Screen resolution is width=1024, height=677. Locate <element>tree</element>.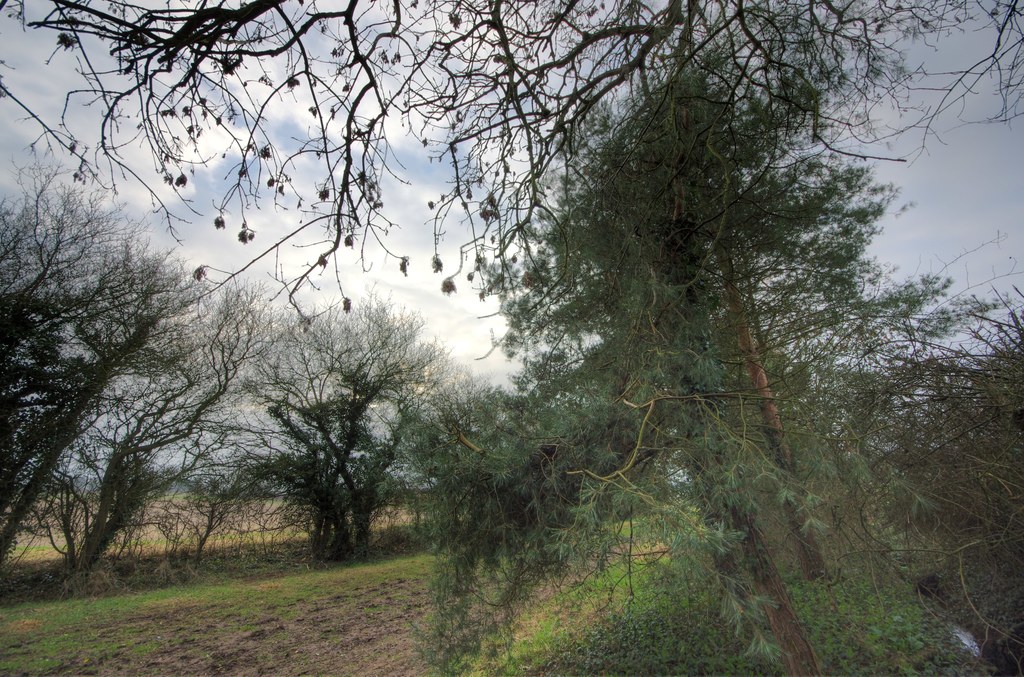
{"x1": 167, "y1": 297, "x2": 447, "y2": 560}.
